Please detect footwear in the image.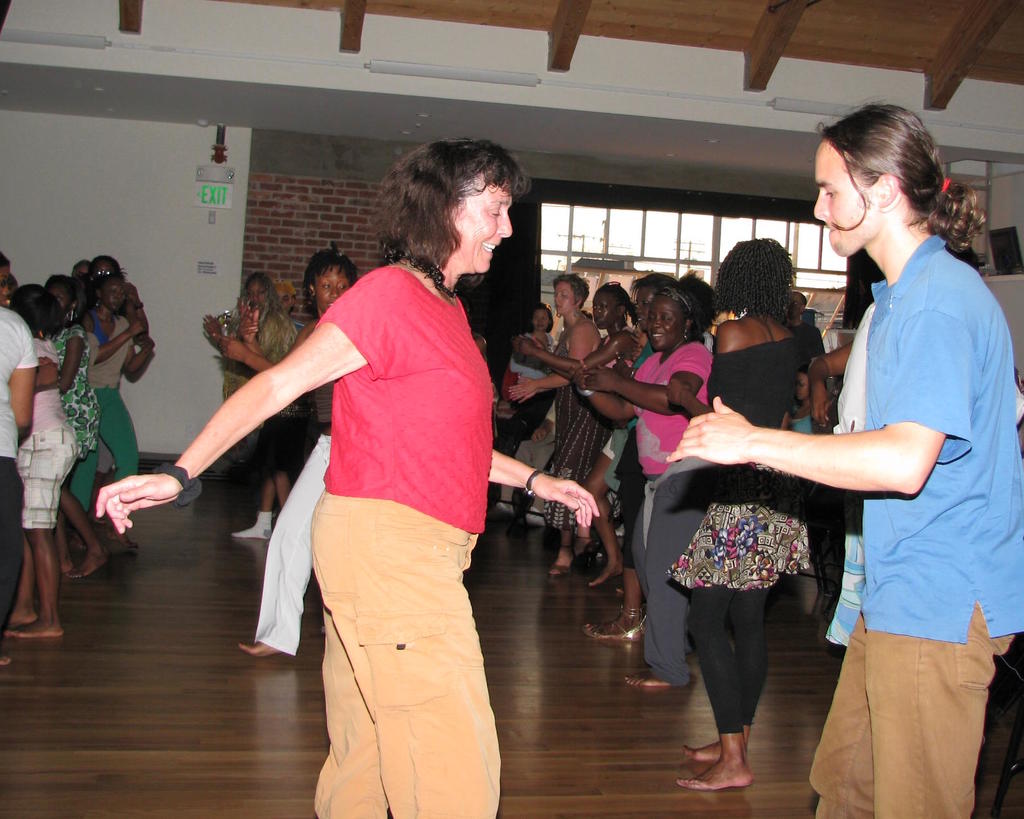
(x1=586, y1=605, x2=641, y2=640).
